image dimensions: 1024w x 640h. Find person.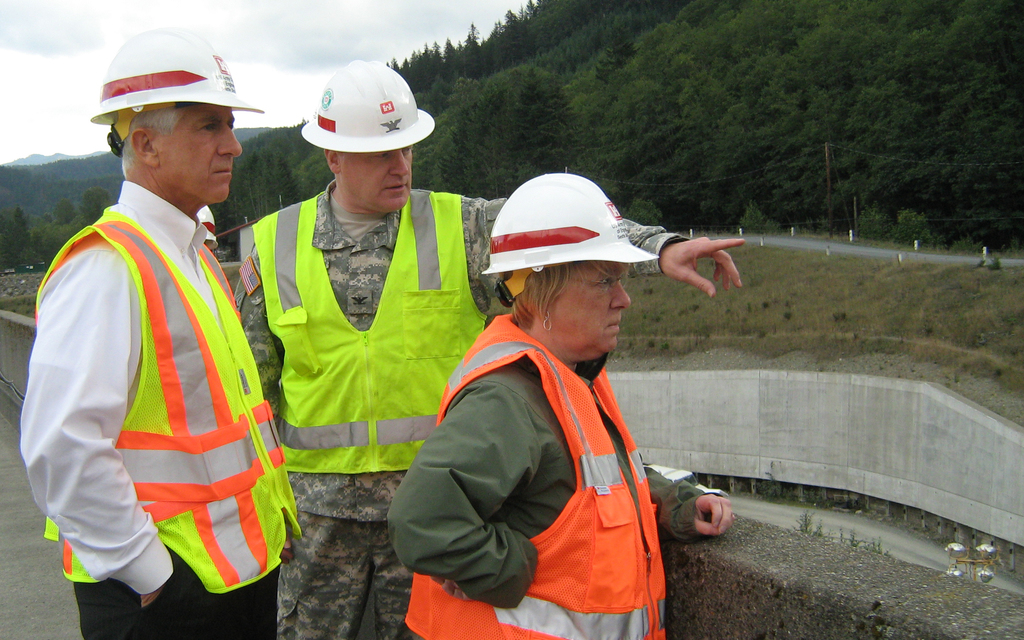
l=388, t=172, r=733, b=639.
